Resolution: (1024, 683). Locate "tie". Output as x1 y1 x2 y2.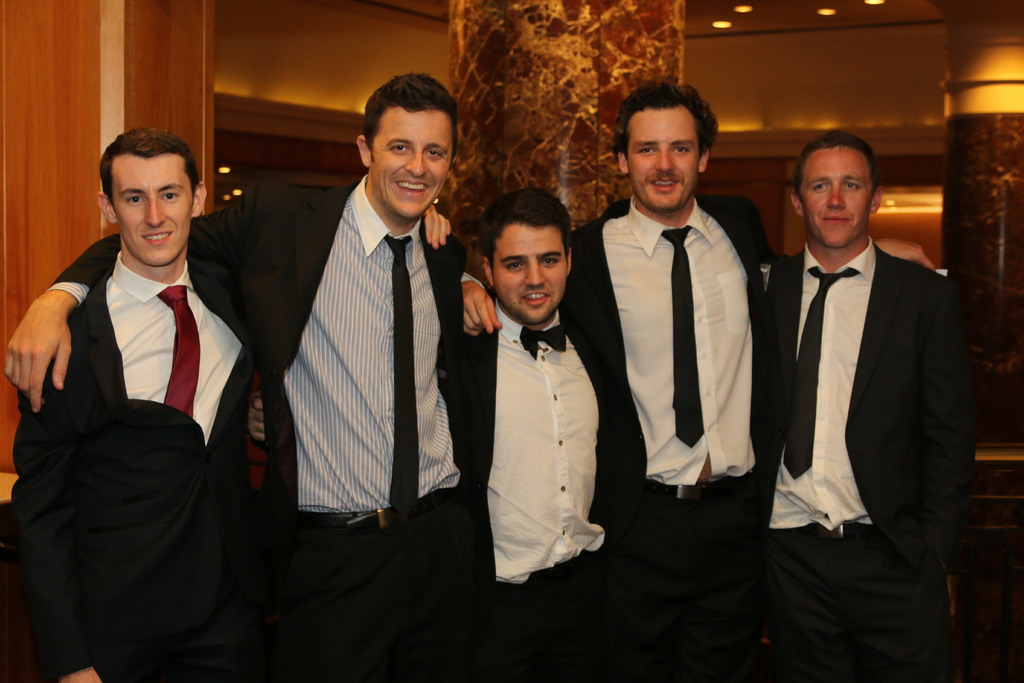
662 227 707 448.
